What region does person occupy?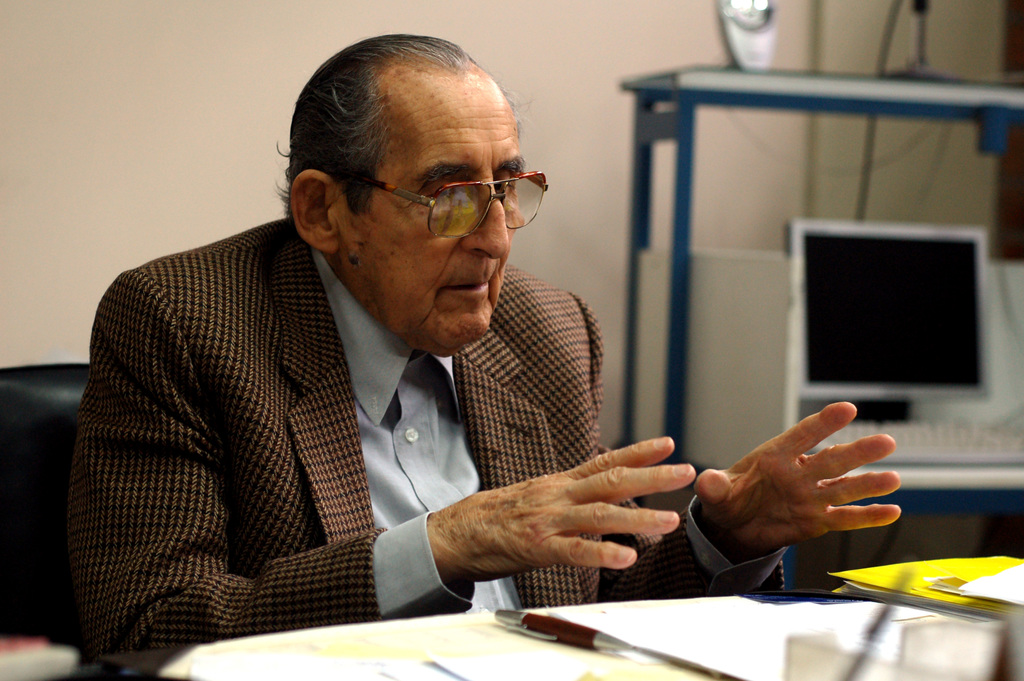
x1=67, y1=26, x2=909, y2=647.
